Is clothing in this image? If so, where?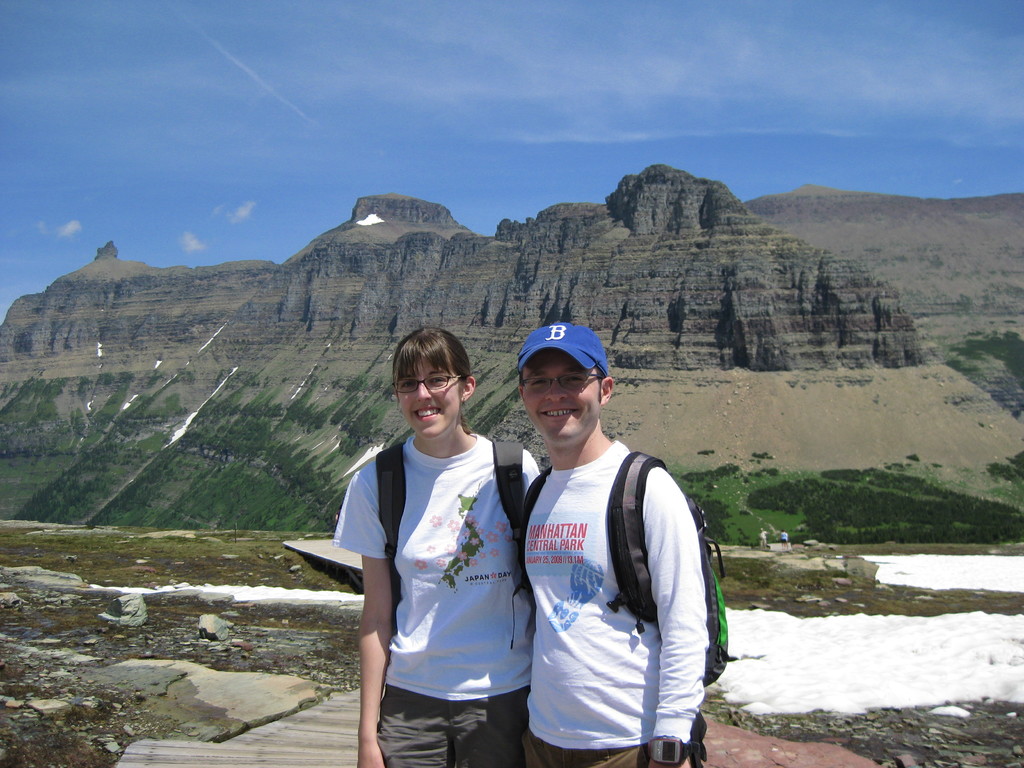
Yes, at [517,433,705,767].
